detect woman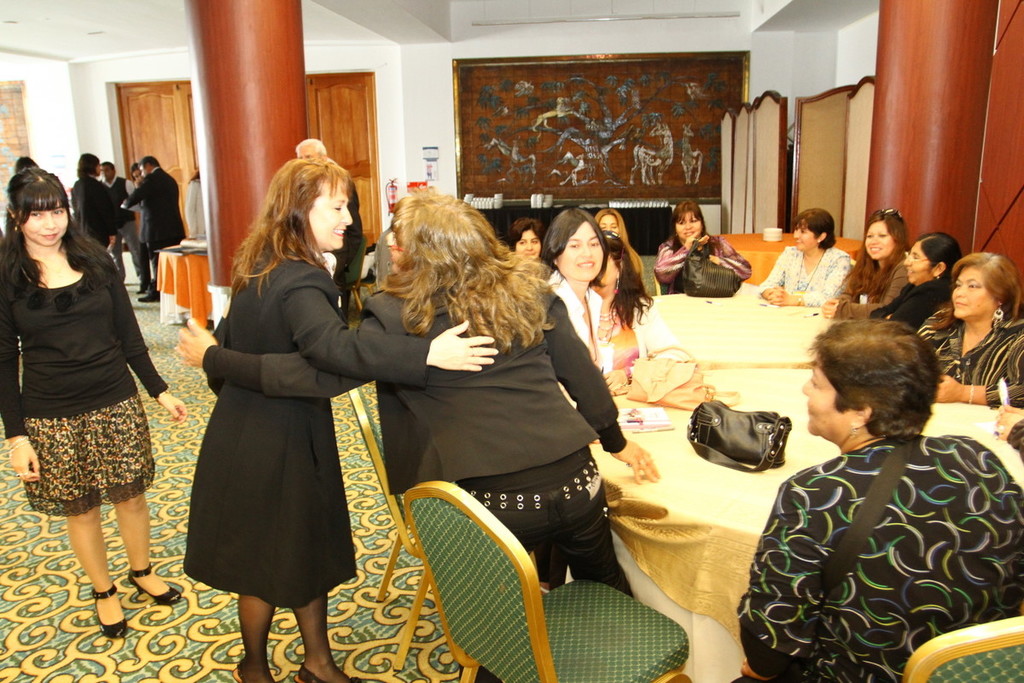
rect(869, 231, 963, 333)
